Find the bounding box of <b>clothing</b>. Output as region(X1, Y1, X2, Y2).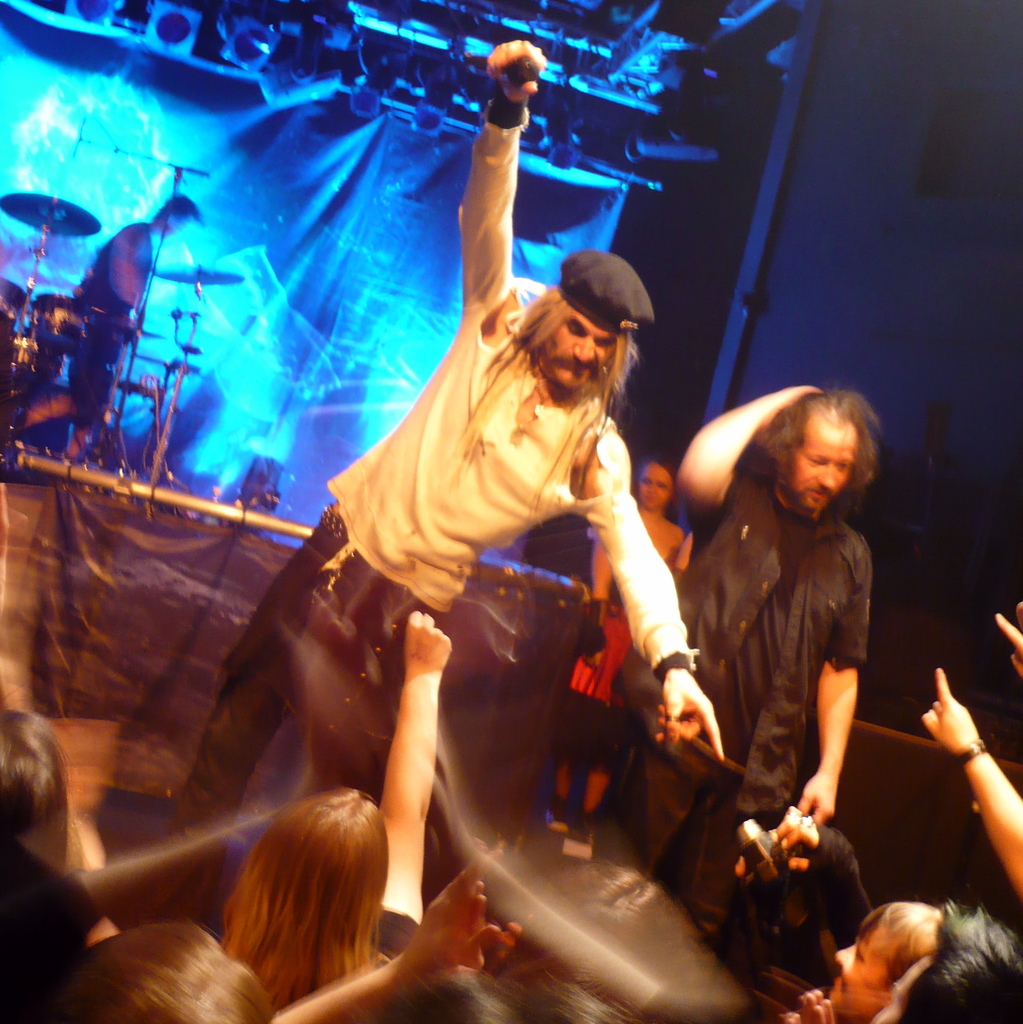
region(74, 223, 152, 422).
